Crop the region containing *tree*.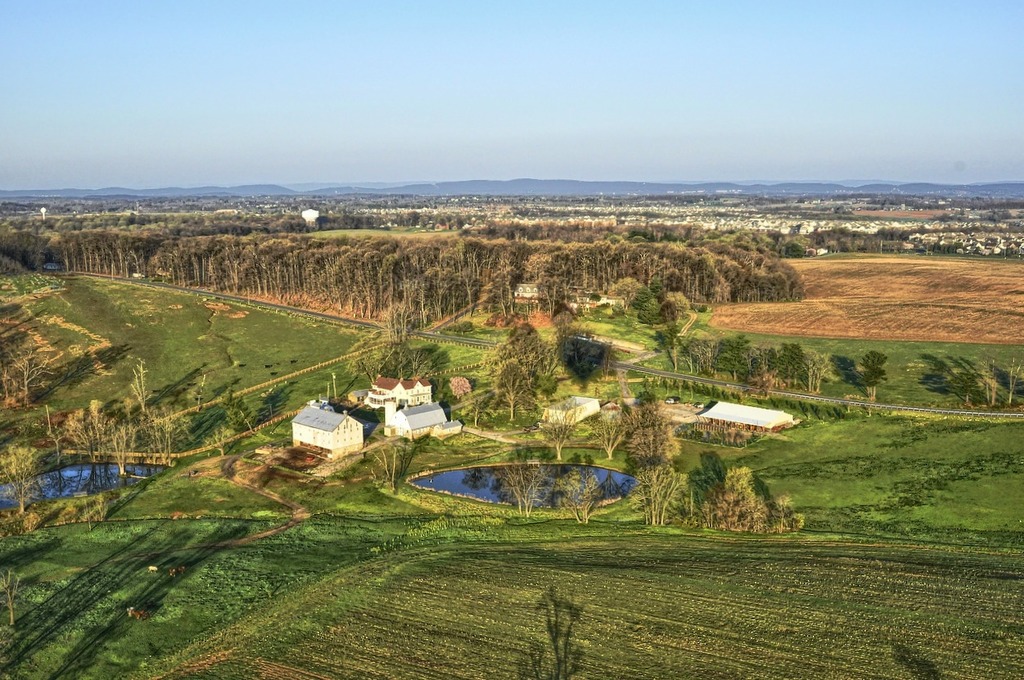
Crop region: l=977, t=357, r=1002, b=406.
